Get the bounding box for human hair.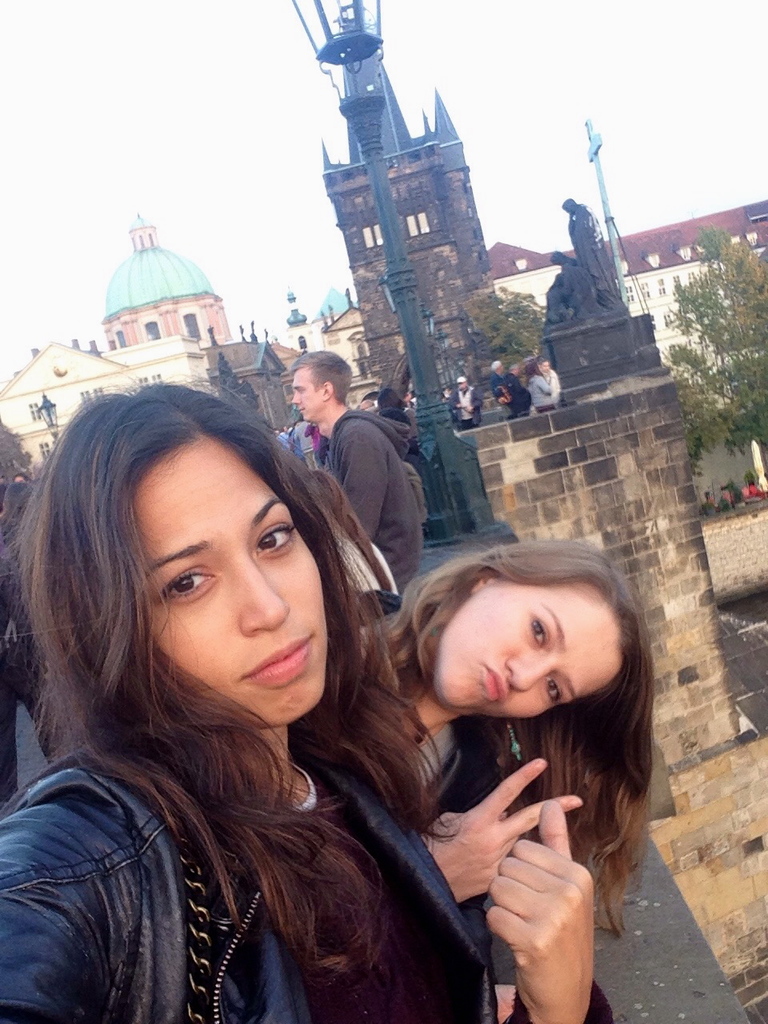
x1=386 y1=550 x2=658 y2=865.
